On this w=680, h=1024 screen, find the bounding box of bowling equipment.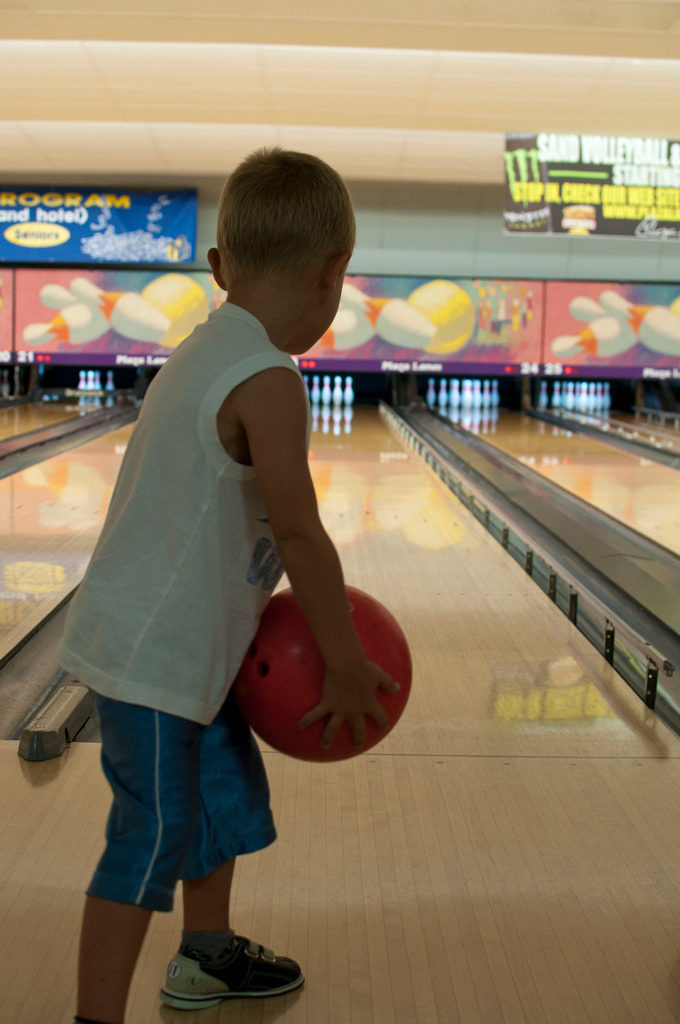
Bounding box: box(569, 301, 633, 354).
